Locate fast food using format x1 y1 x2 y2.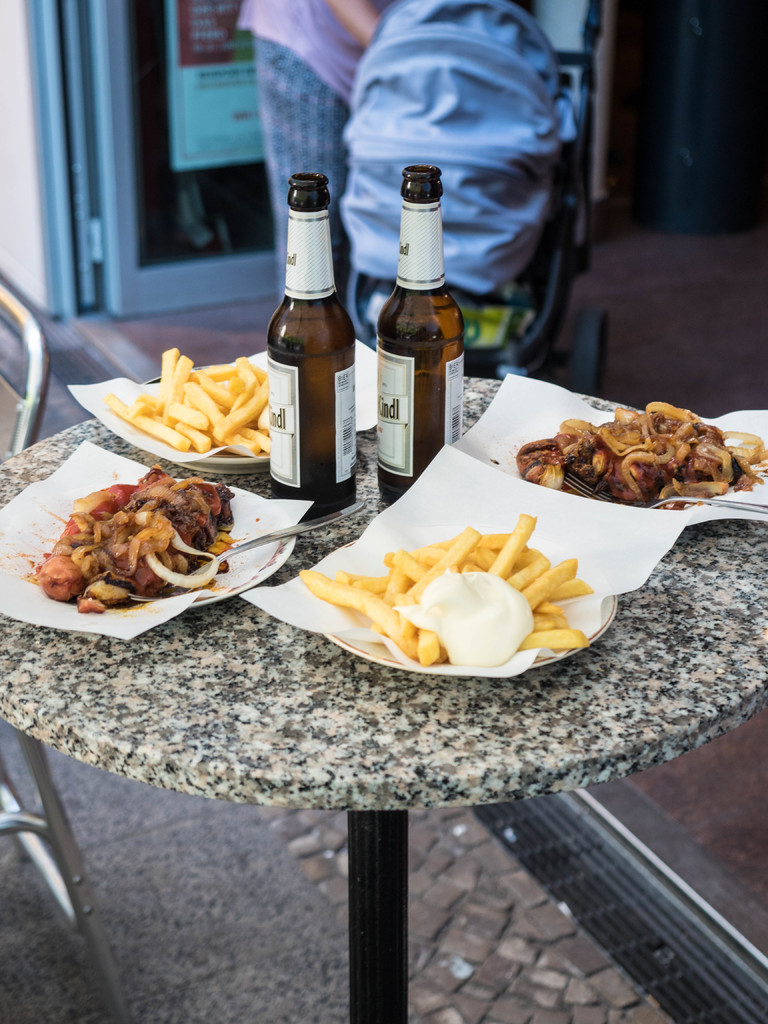
164 356 193 418.
